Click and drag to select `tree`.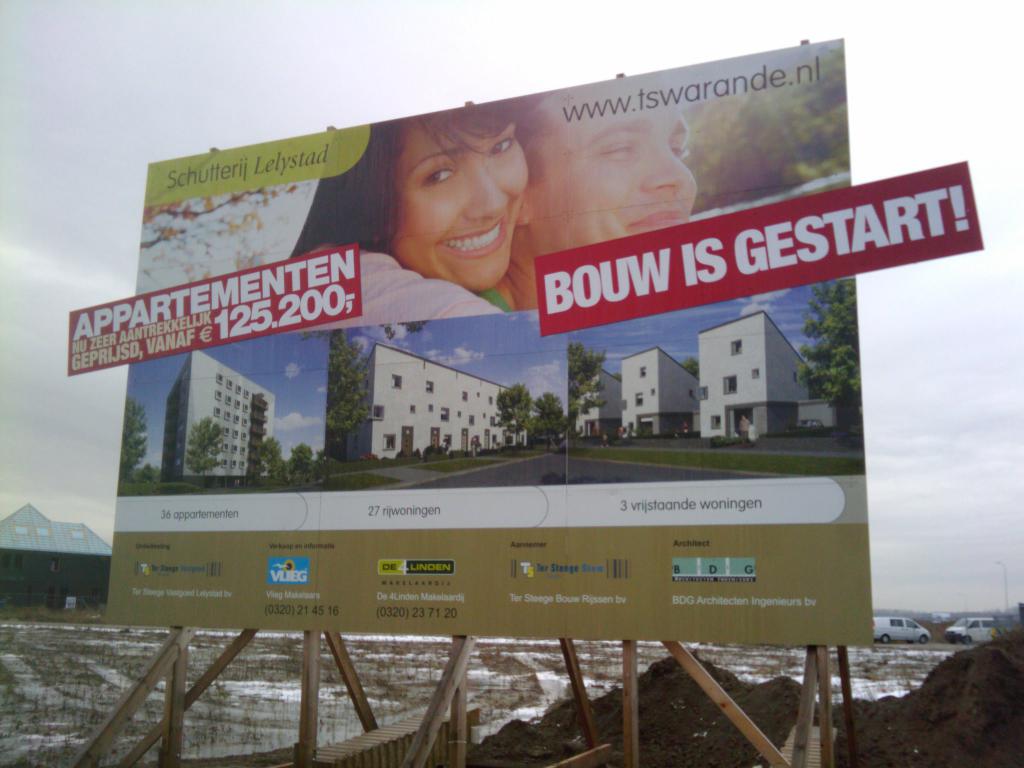
Selection: Rect(120, 394, 148, 491).
